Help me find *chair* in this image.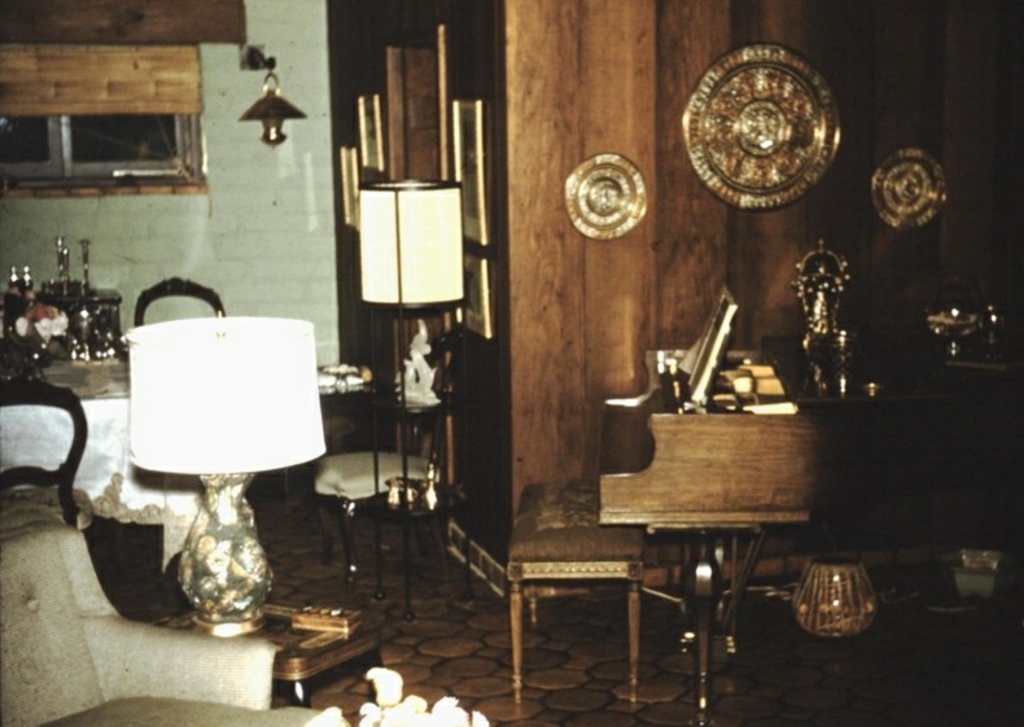
Found it: detection(0, 368, 93, 564).
